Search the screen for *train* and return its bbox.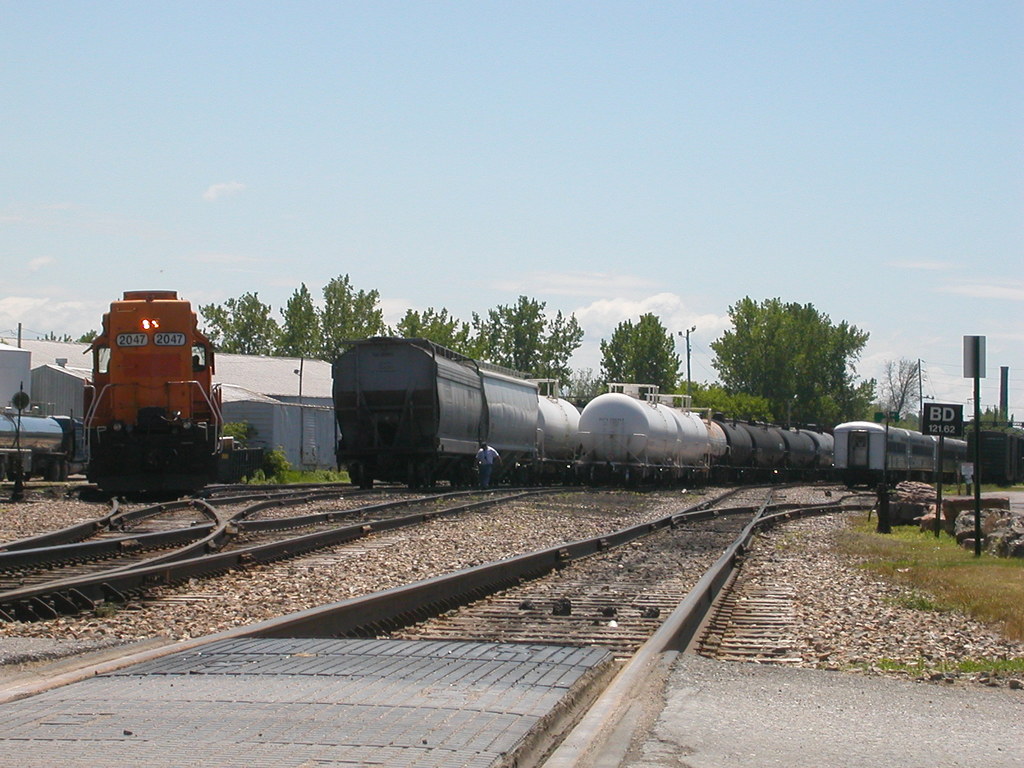
Found: [0, 403, 74, 482].
